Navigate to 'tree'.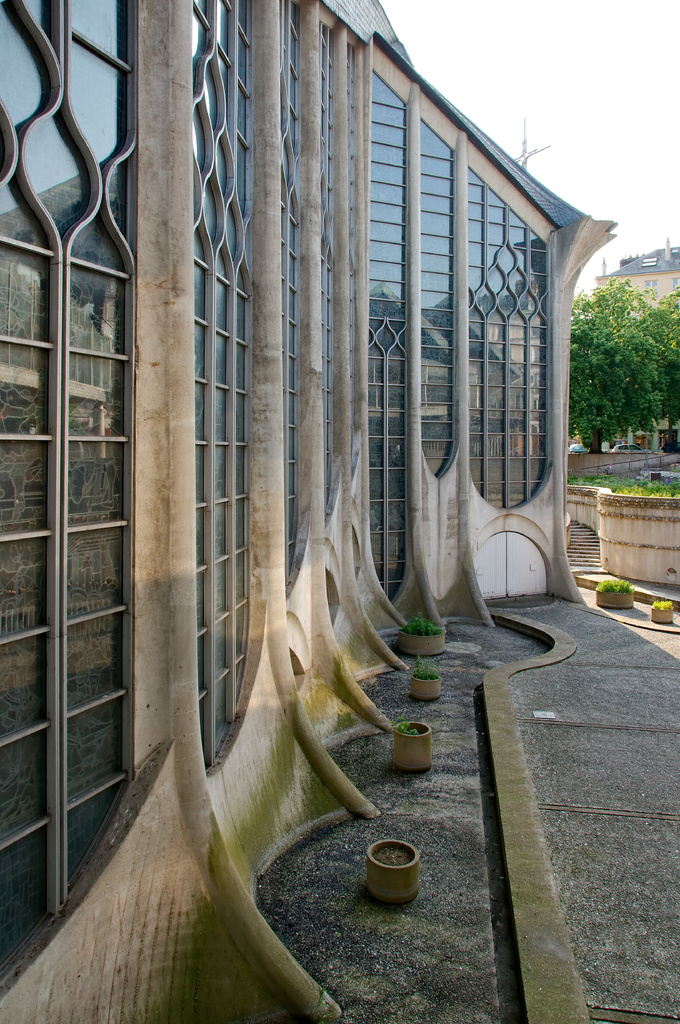
Navigation target: x1=565 y1=273 x2=679 y2=455.
